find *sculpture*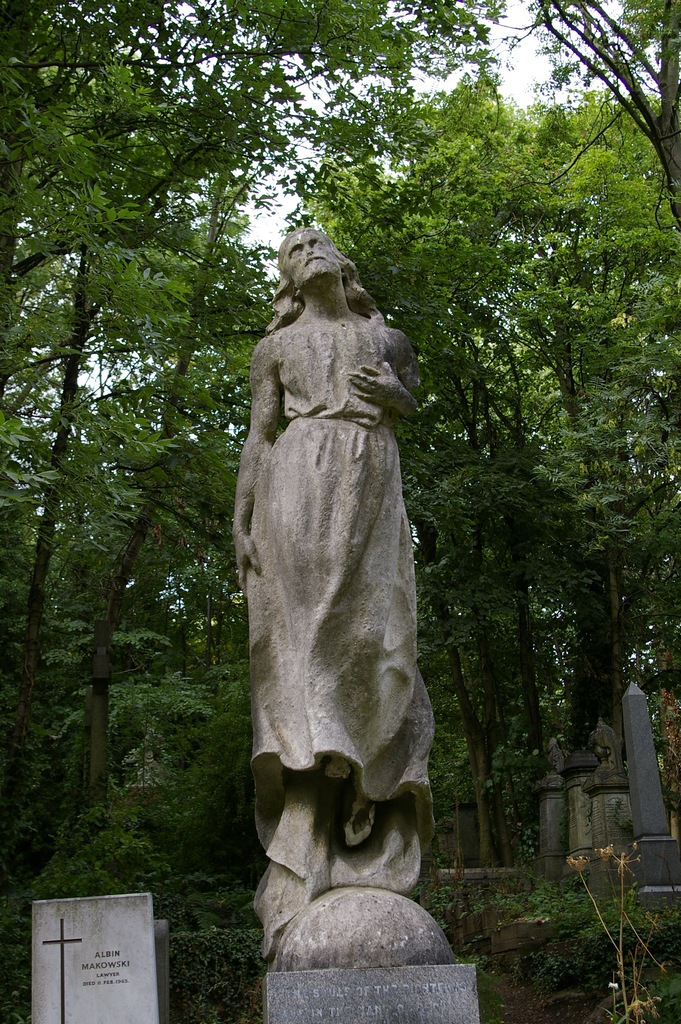
[x1=227, y1=205, x2=438, y2=943]
